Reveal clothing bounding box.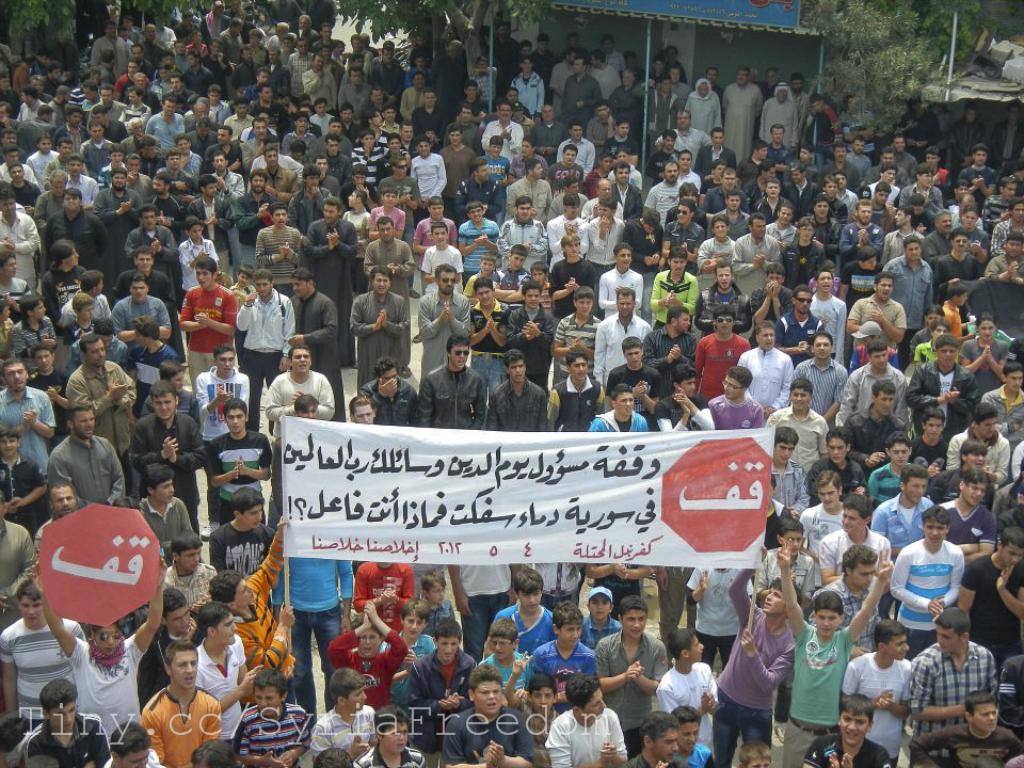
Revealed: [x1=425, y1=604, x2=471, y2=627].
